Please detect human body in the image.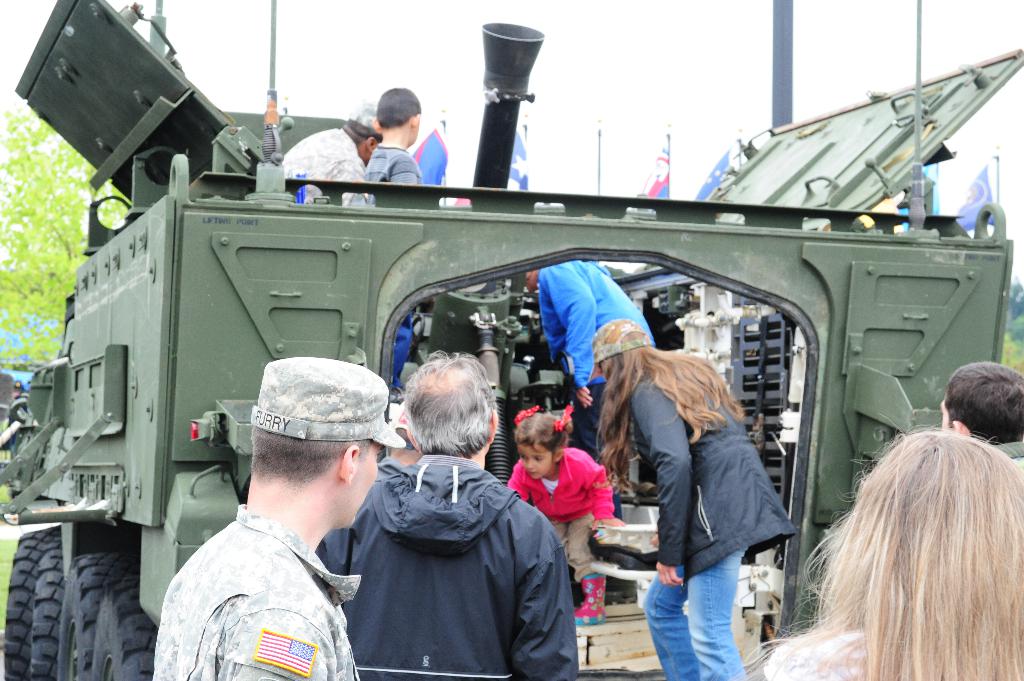
(364, 90, 429, 183).
